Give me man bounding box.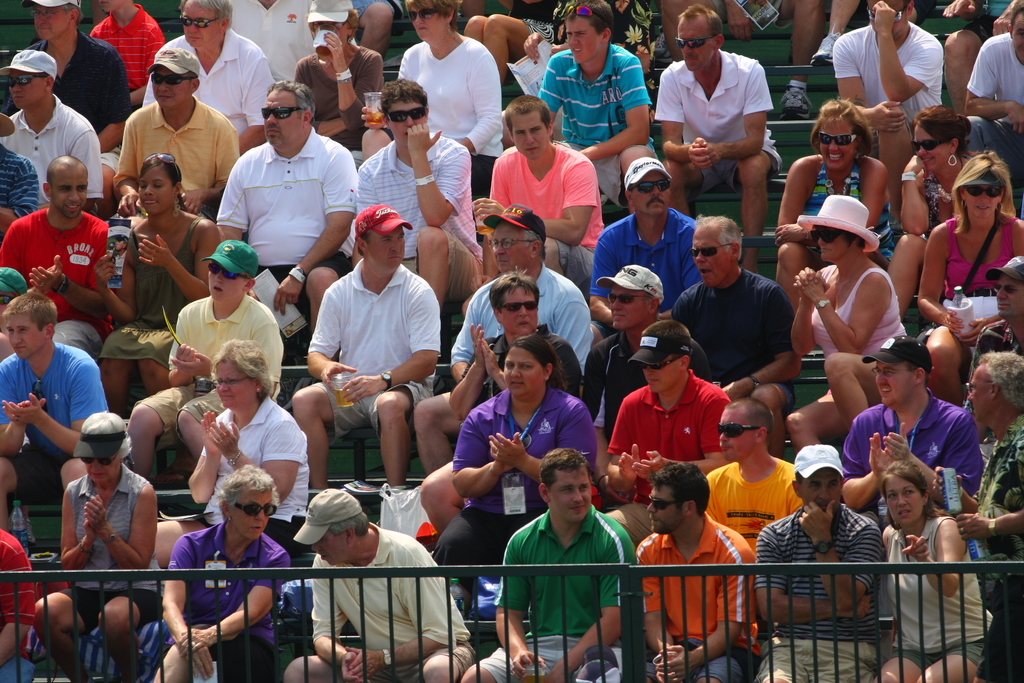
Rect(831, 338, 986, 539).
